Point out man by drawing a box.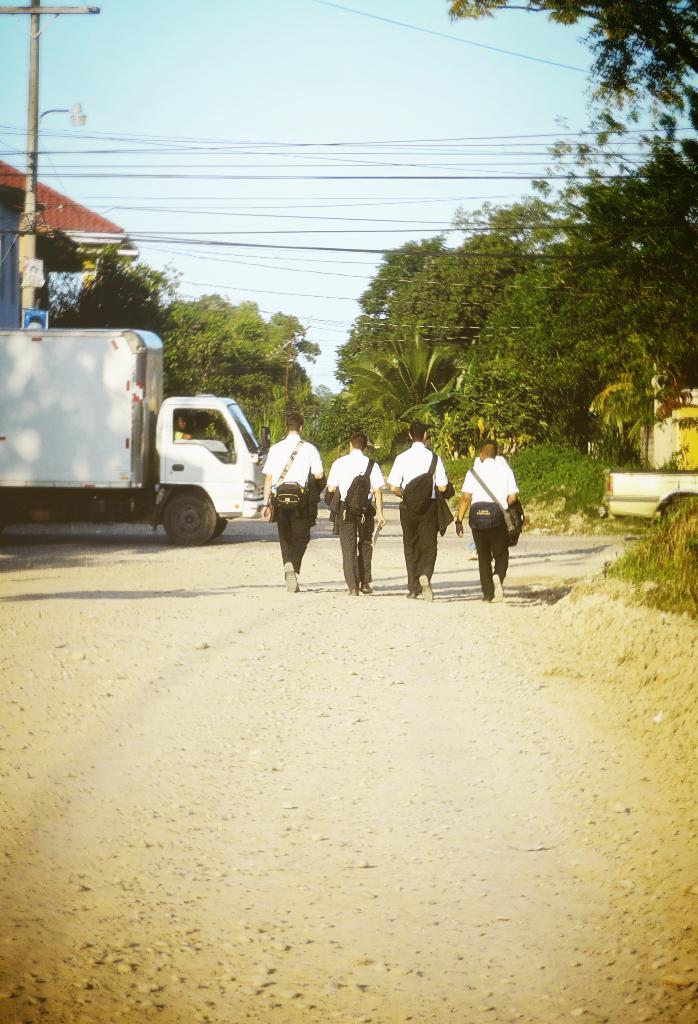
pyautogui.locateOnScreen(404, 424, 454, 602).
